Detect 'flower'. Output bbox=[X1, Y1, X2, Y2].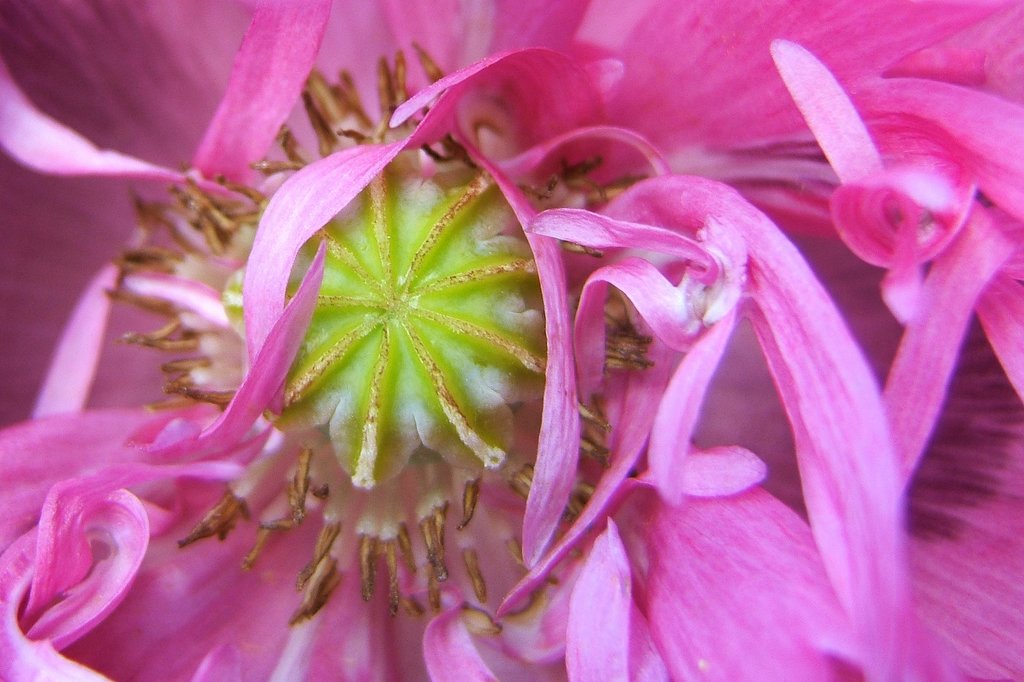
bbox=[0, 49, 1019, 666].
